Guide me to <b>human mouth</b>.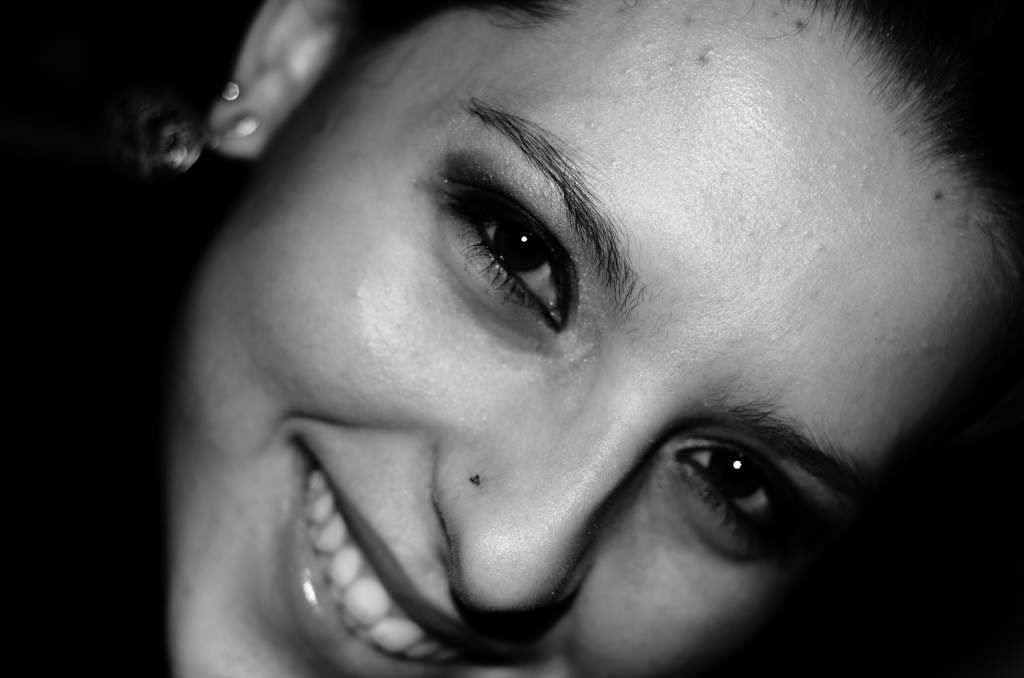
Guidance: <bbox>219, 396, 504, 663</bbox>.
